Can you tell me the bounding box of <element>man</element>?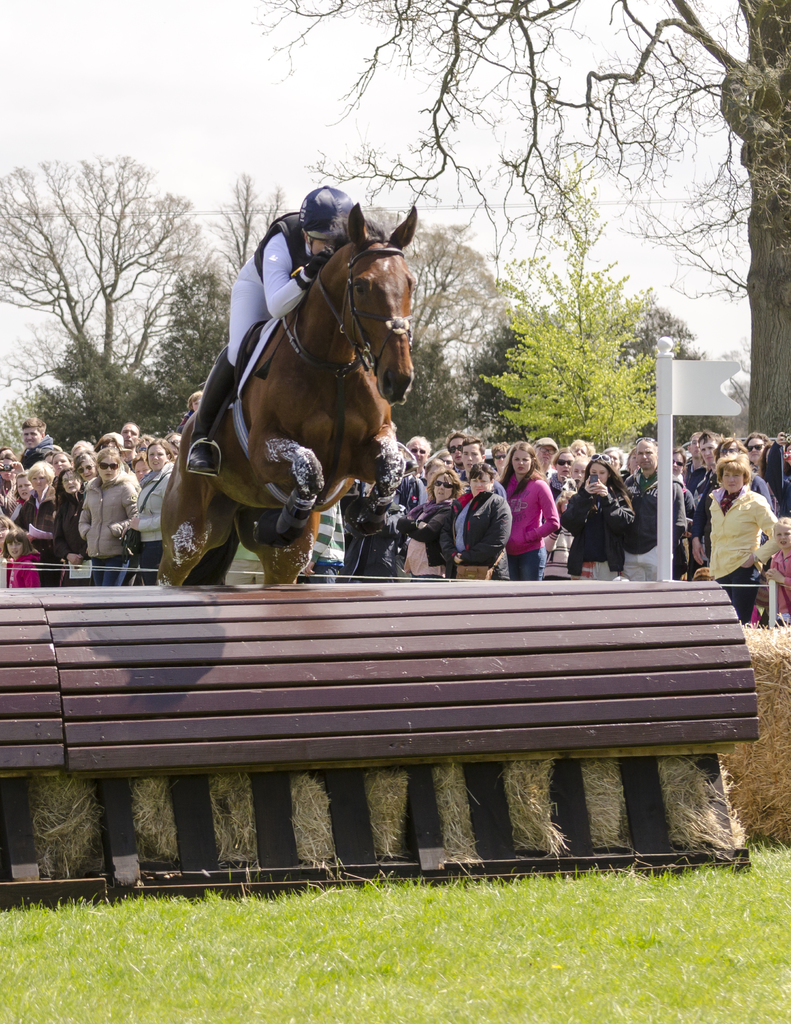
<region>16, 415, 58, 467</region>.
